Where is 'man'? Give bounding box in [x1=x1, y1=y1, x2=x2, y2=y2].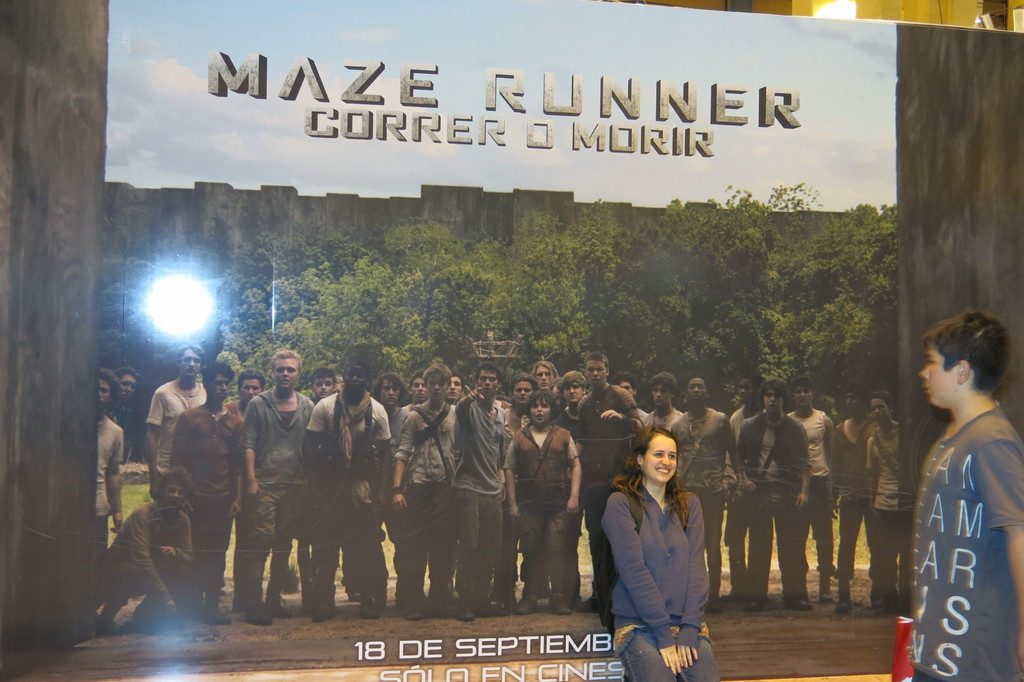
[x1=633, y1=371, x2=687, y2=444].
